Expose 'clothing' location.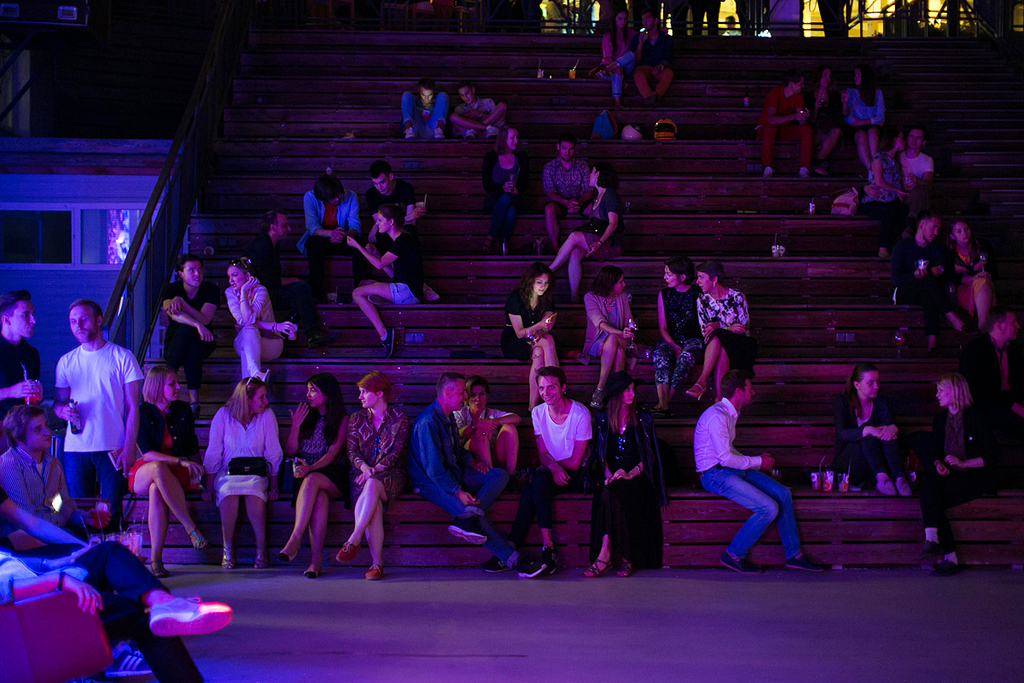
Exposed at pyautogui.locateOnScreen(0, 335, 49, 427).
